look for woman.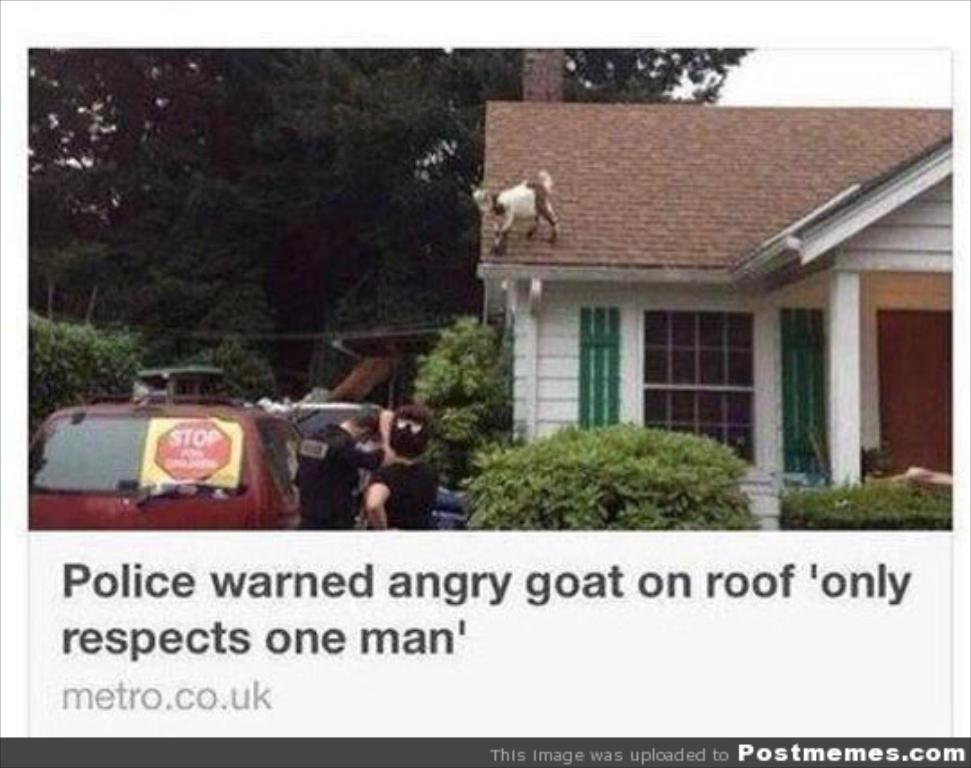
Found: (left=363, top=403, right=439, bottom=529).
